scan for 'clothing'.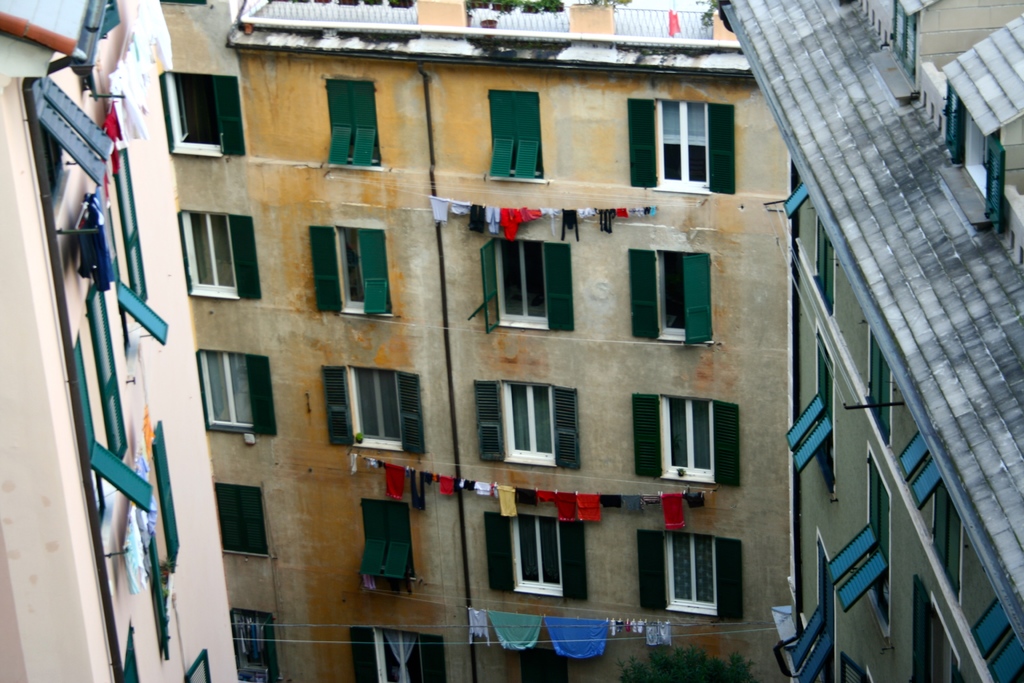
Scan result: 433:470:454:498.
